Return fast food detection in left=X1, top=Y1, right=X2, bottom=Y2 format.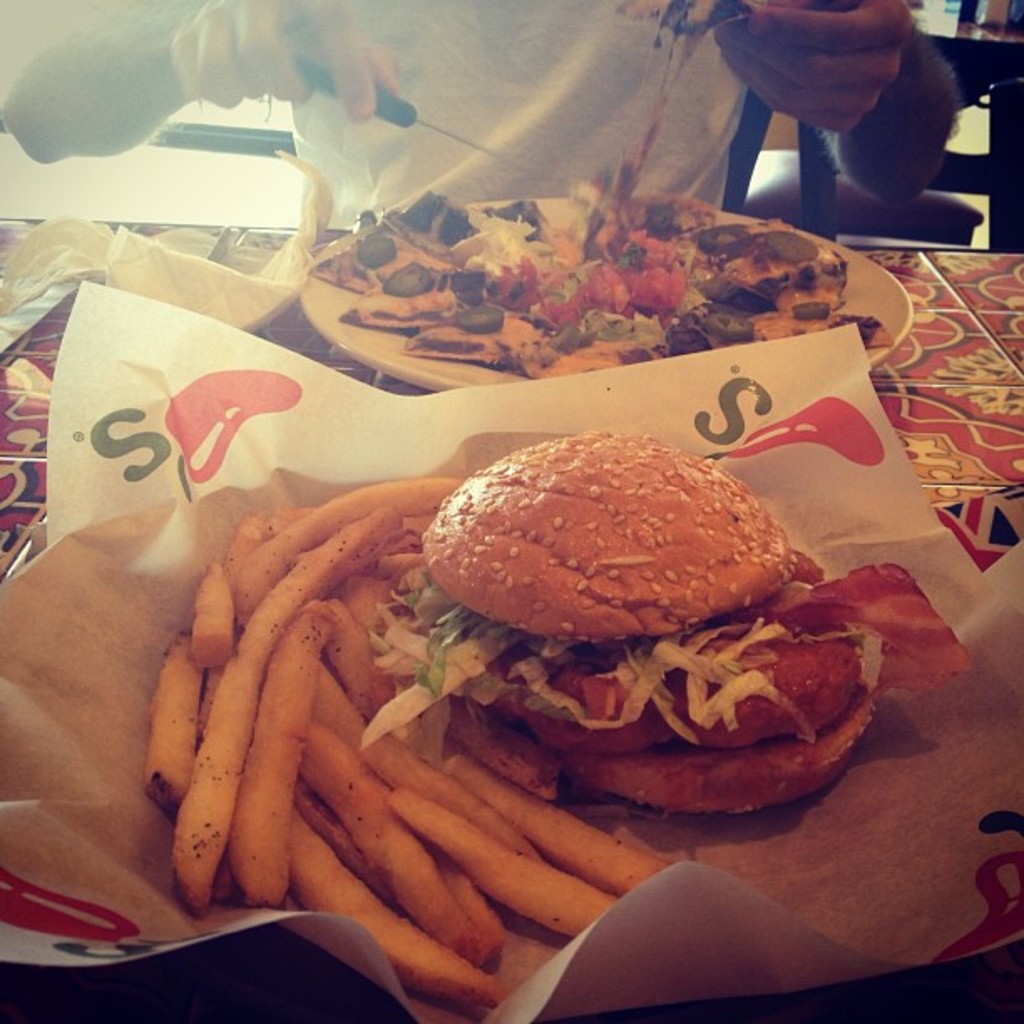
left=313, top=164, right=892, bottom=390.
